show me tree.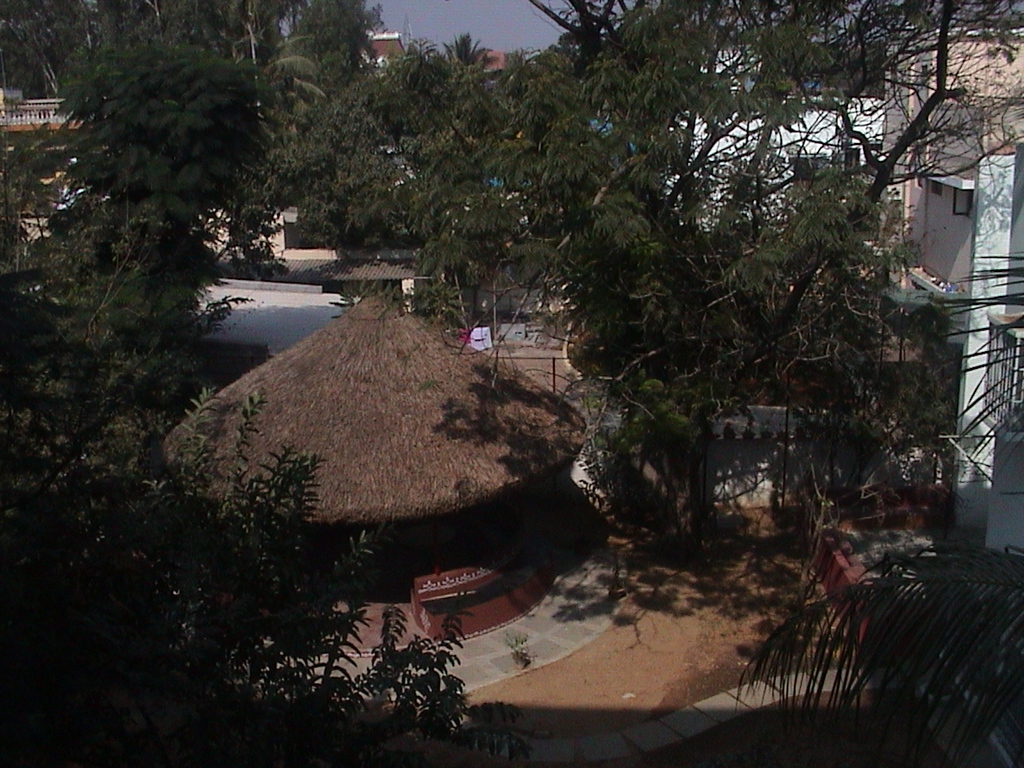
tree is here: (left=0, top=35, right=268, bottom=479).
